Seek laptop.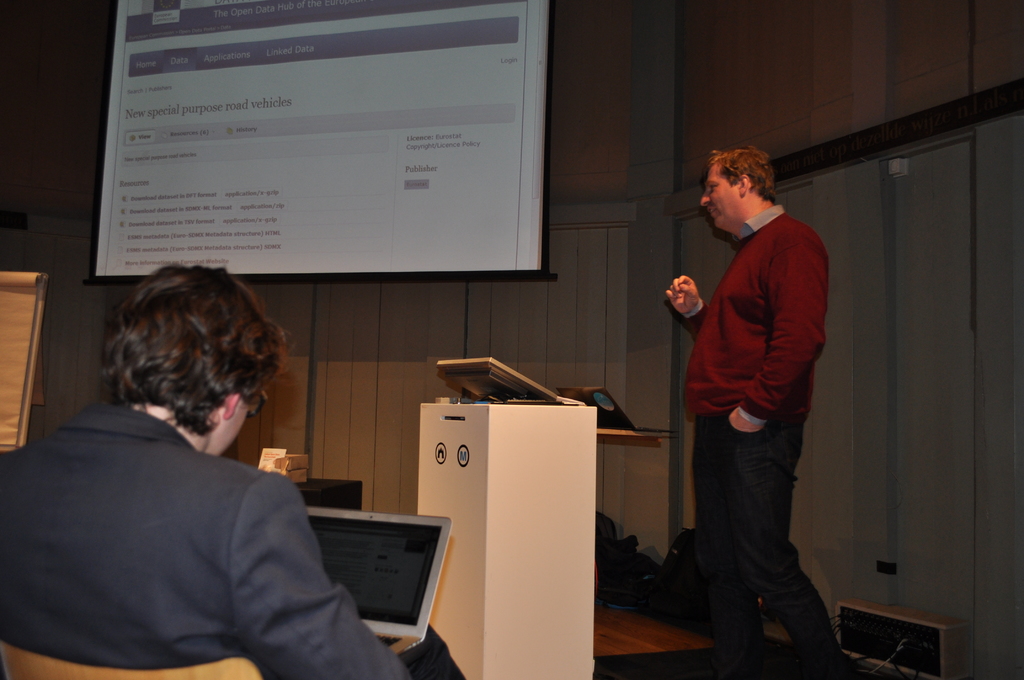
(260,525,433,667).
